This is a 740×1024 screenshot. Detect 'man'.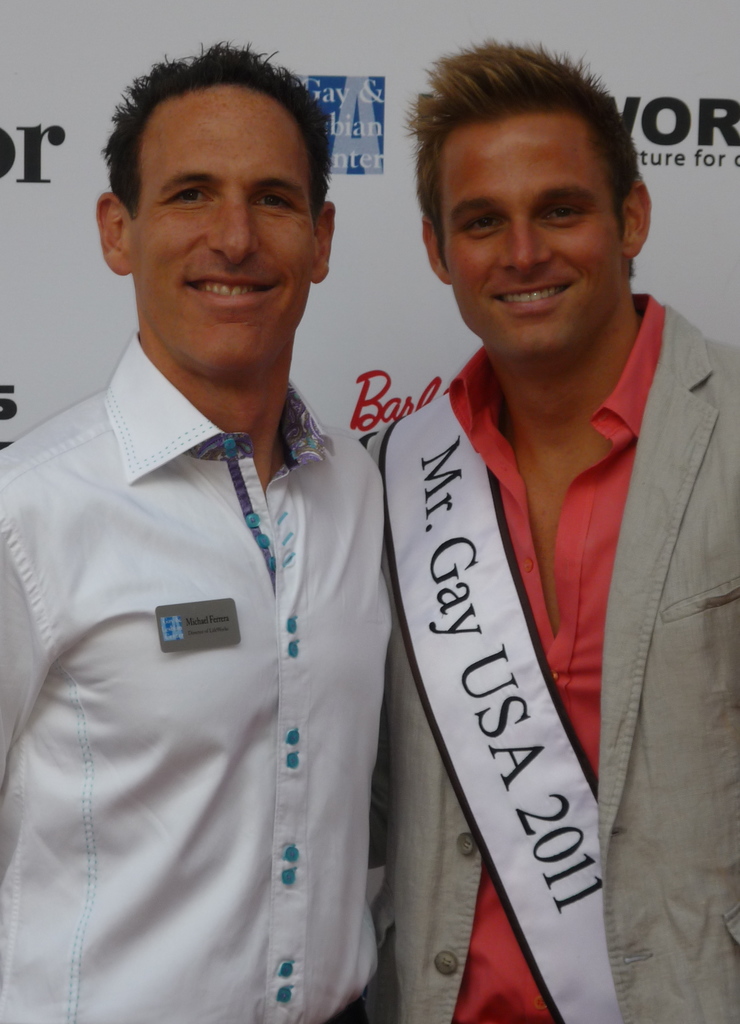
{"x1": 4, "y1": 40, "x2": 434, "y2": 1023}.
